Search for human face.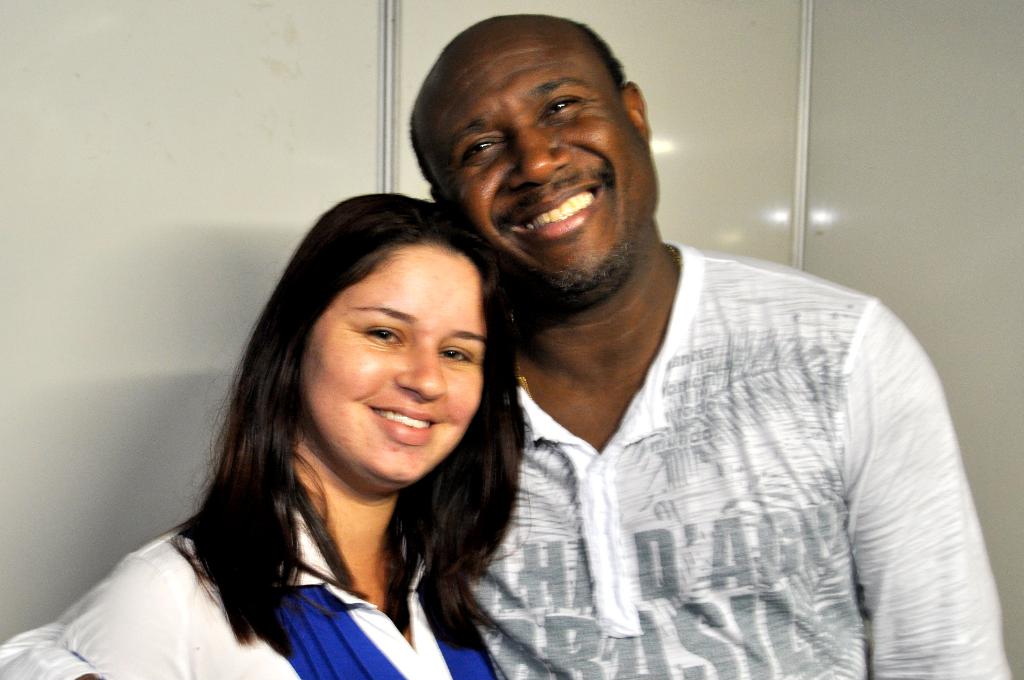
Found at rect(303, 239, 495, 486).
